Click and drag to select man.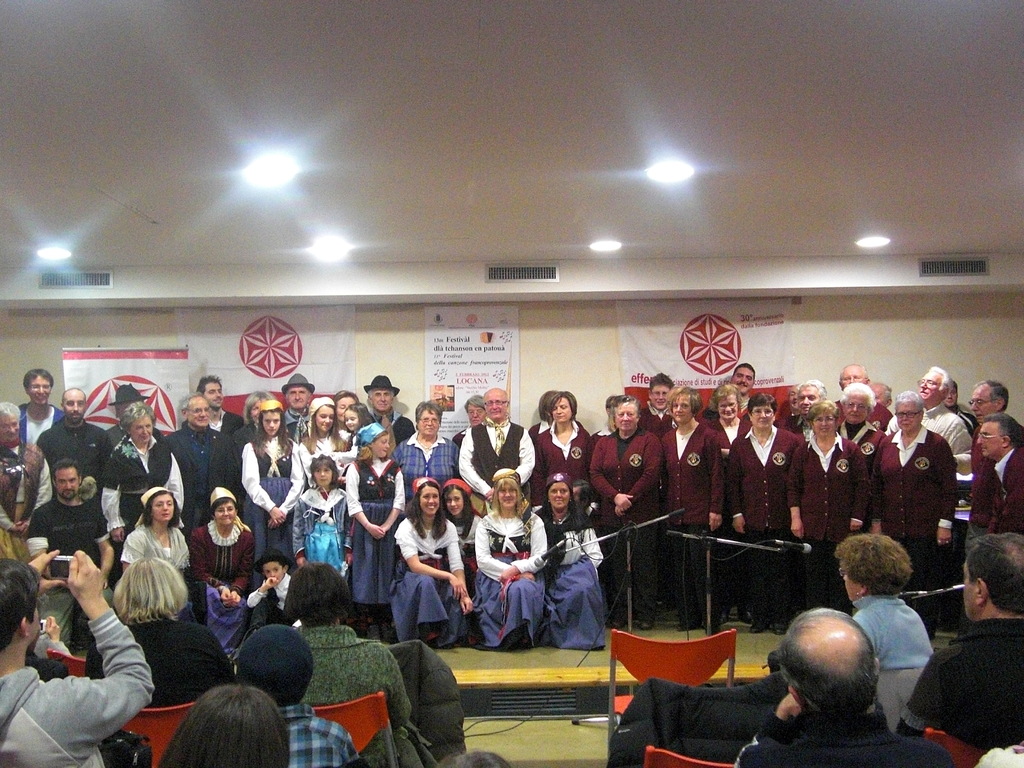
Selection: pyautogui.locateOnScreen(891, 532, 1023, 743).
